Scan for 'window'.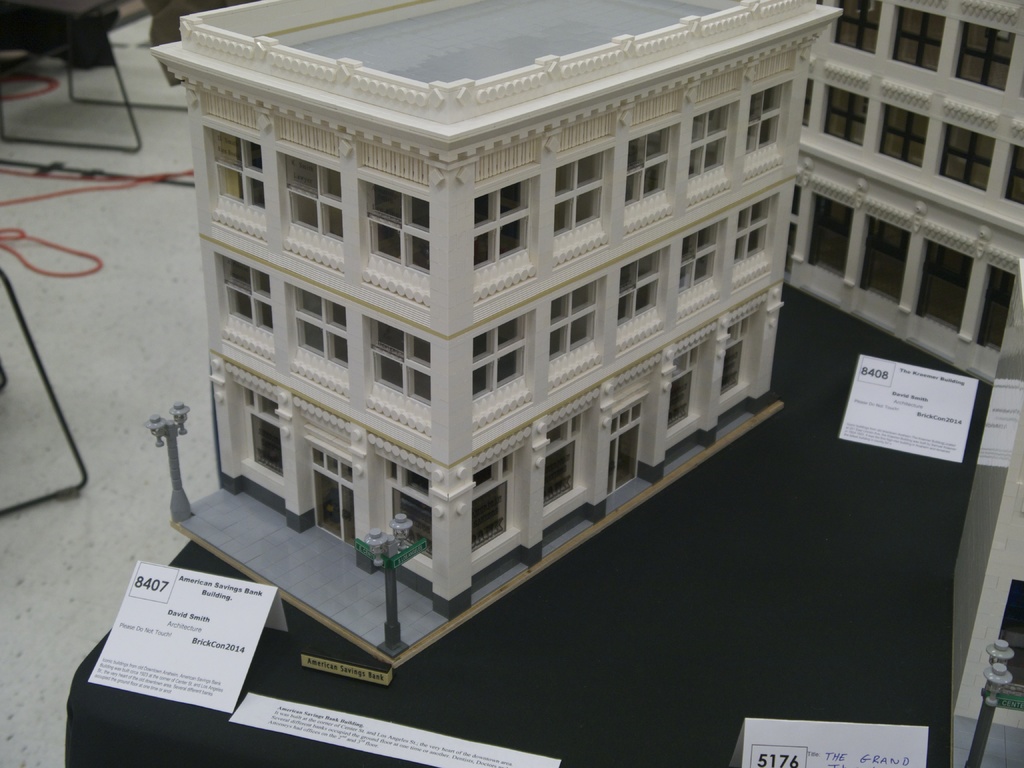
Scan result: [369,319,426,402].
